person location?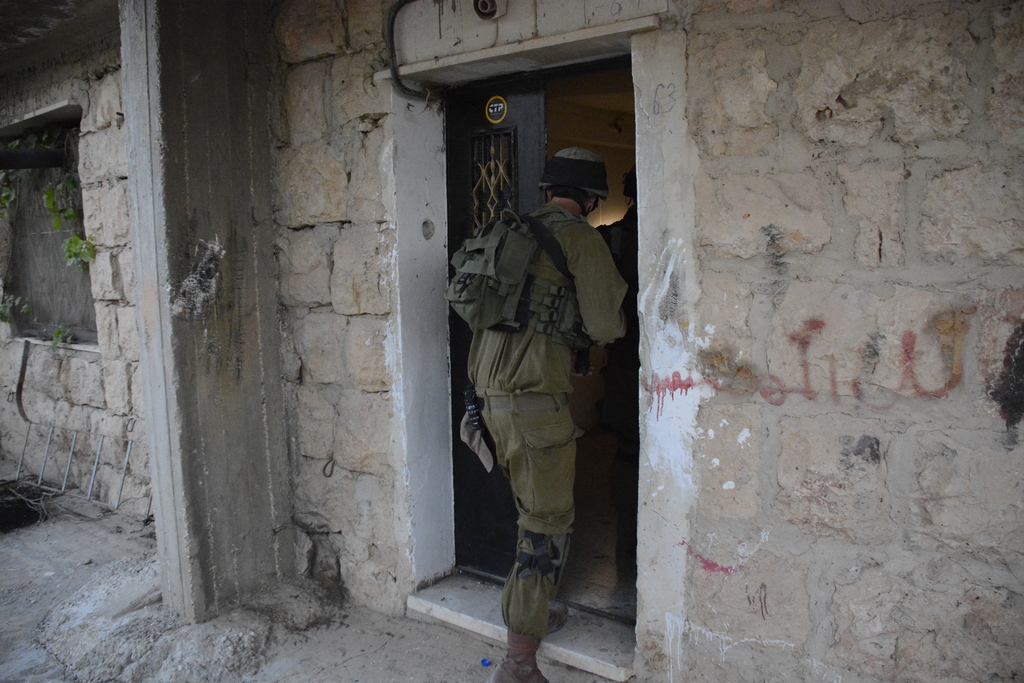
[left=453, top=160, right=630, bottom=625]
